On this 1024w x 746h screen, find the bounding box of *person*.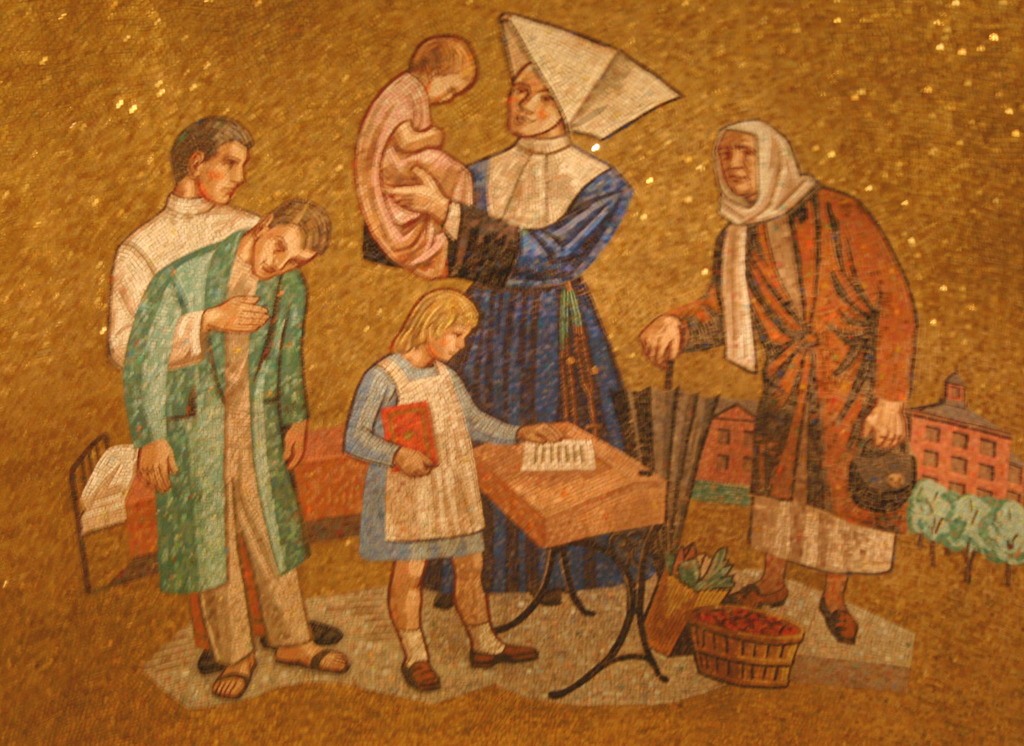
Bounding box: bbox(702, 102, 924, 570).
